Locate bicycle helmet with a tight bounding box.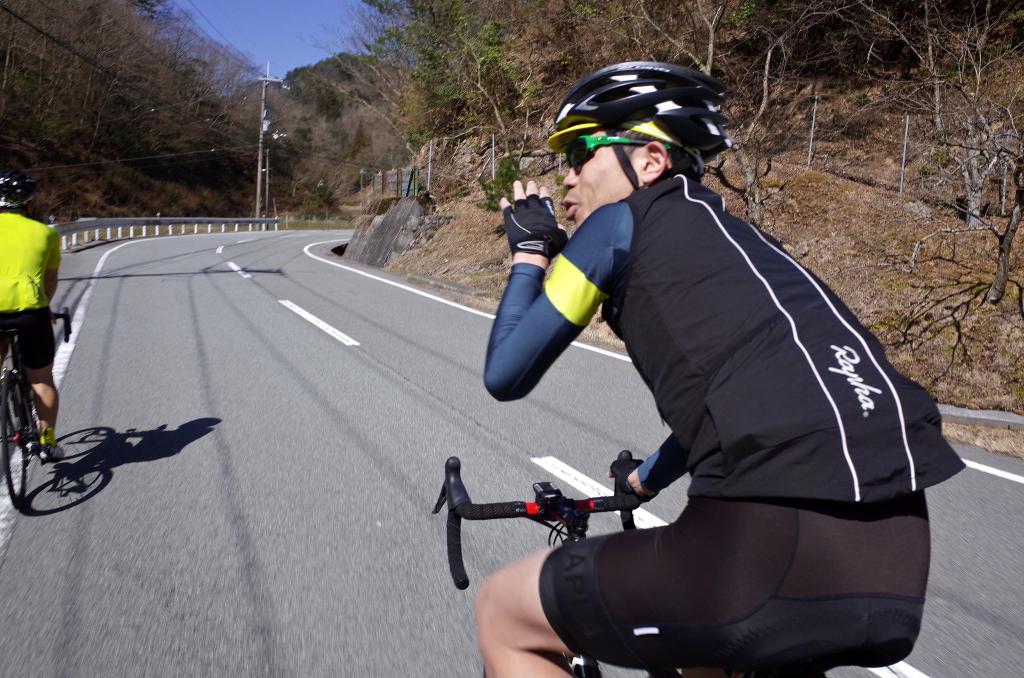
(left=0, top=166, right=31, bottom=208).
